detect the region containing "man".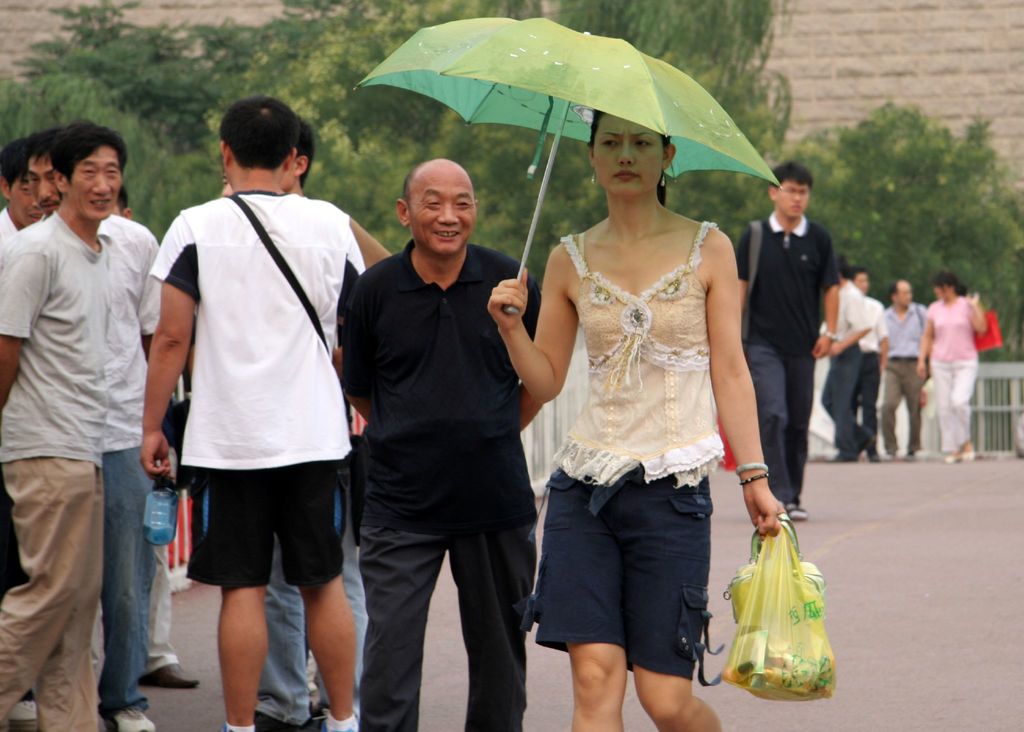
BBox(0, 117, 127, 731).
